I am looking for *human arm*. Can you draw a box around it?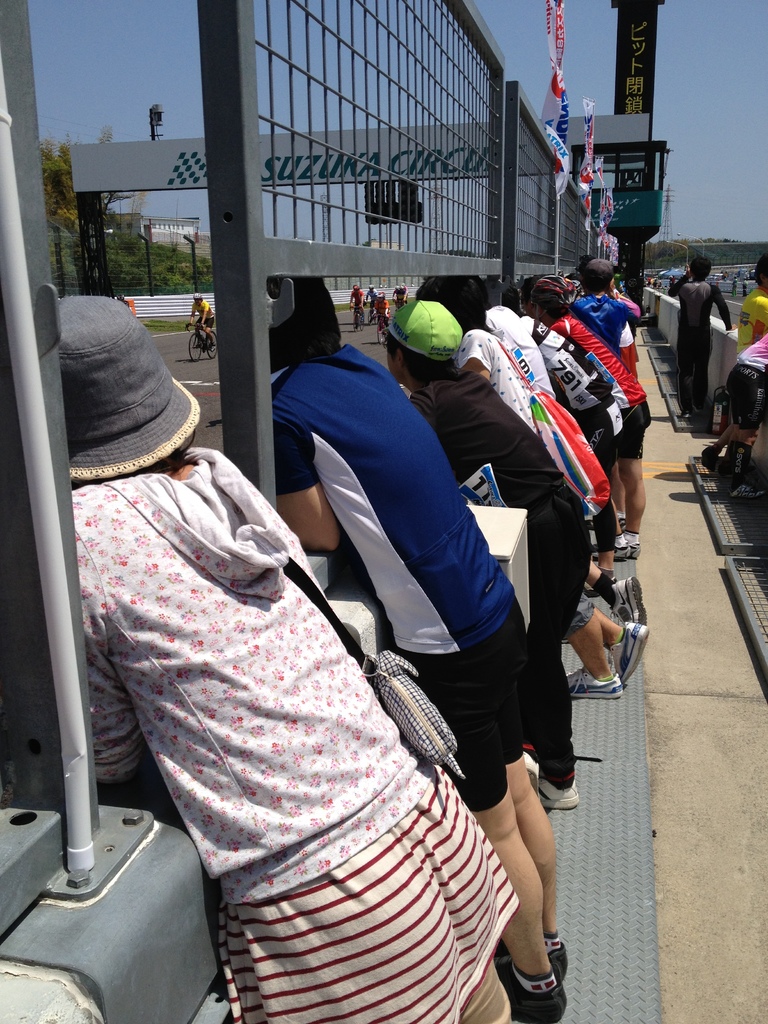
Sure, the bounding box is region(547, 323, 571, 340).
